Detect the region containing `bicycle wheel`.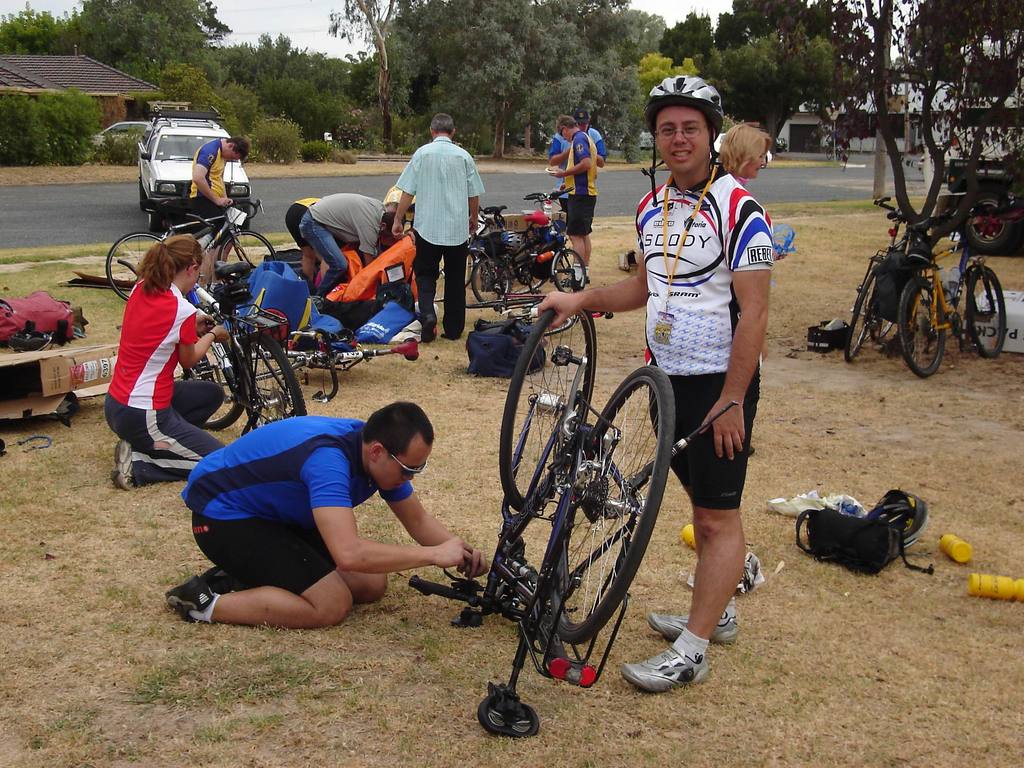
<bbox>531, 345, 675, 660</bbox>.
